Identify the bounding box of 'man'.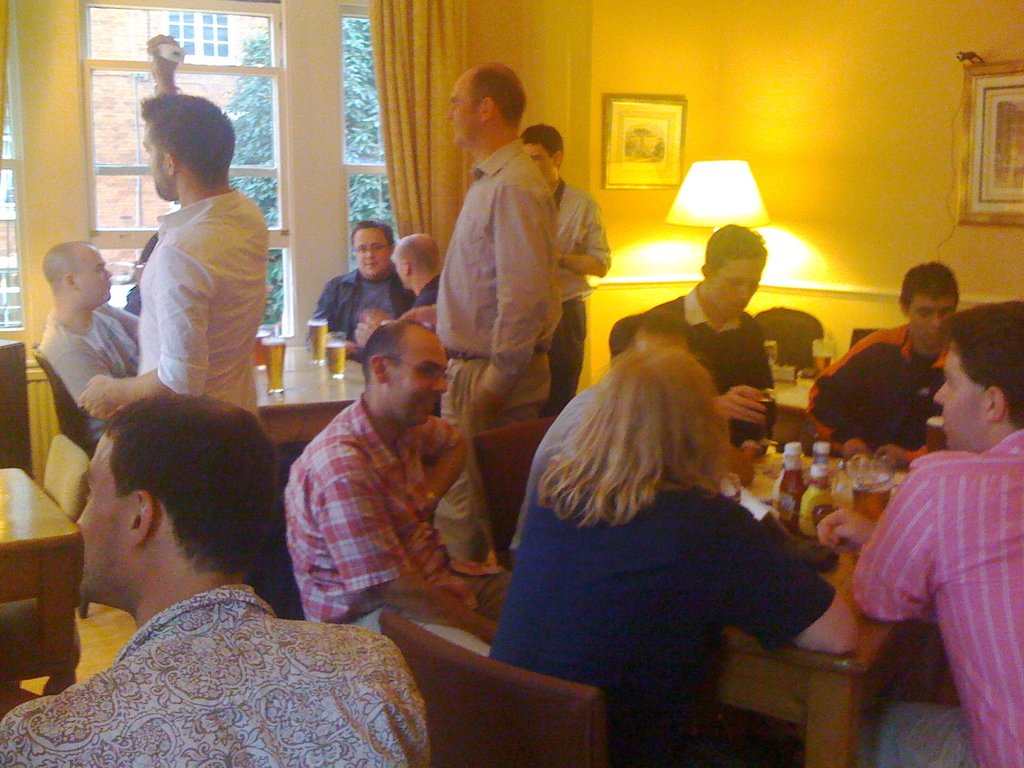
l=652, t=224, r=774, b=447.
